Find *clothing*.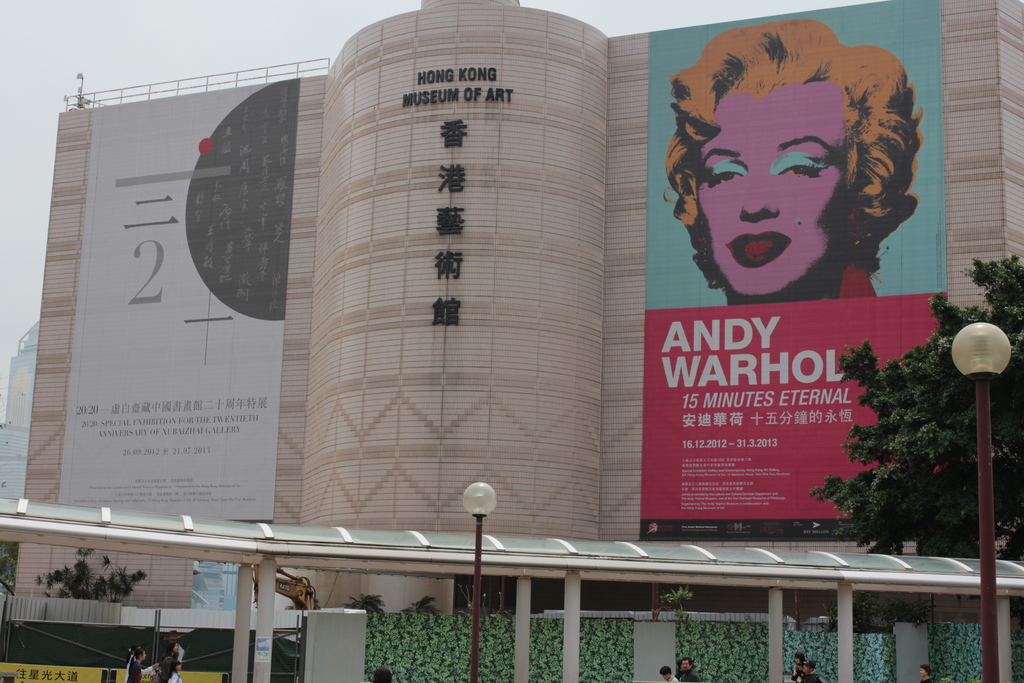
crop(161, 652, 177, 680).
